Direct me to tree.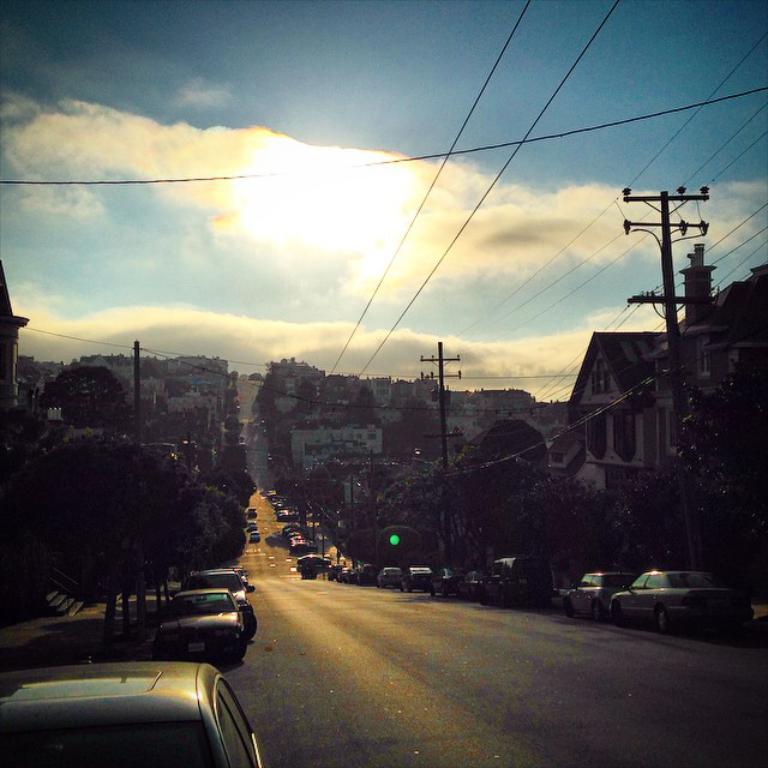
Direction: left=162, top=378, right=188, bottom=396.
